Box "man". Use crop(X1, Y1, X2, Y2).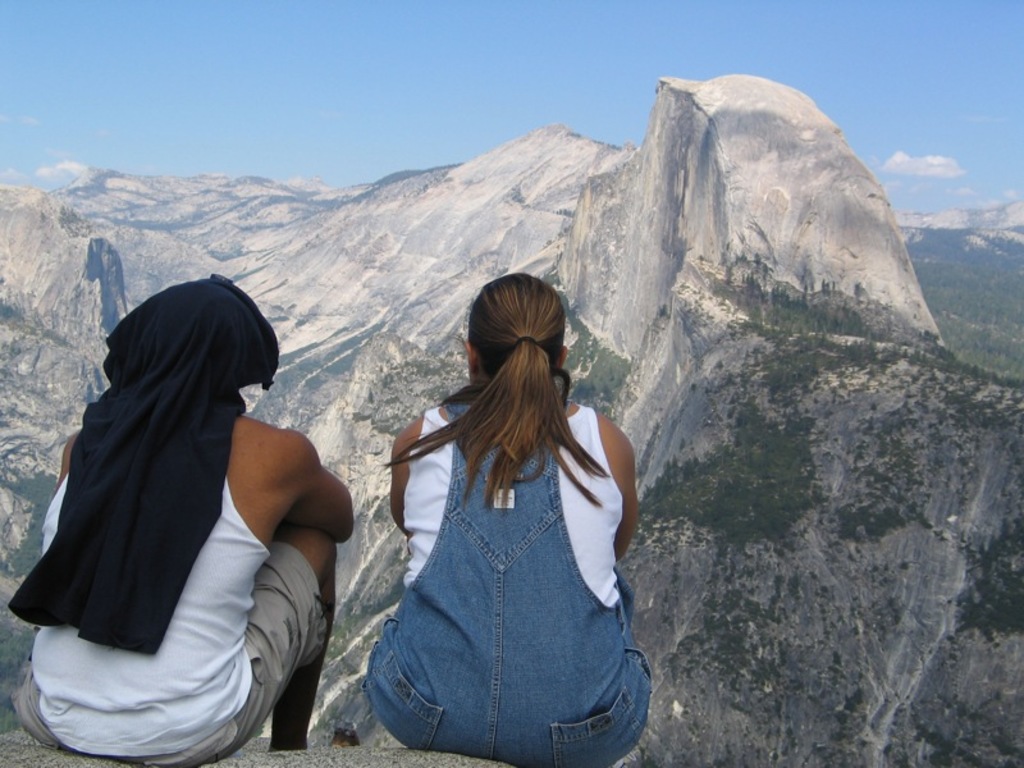
crop(12, 271, 355, 767).
